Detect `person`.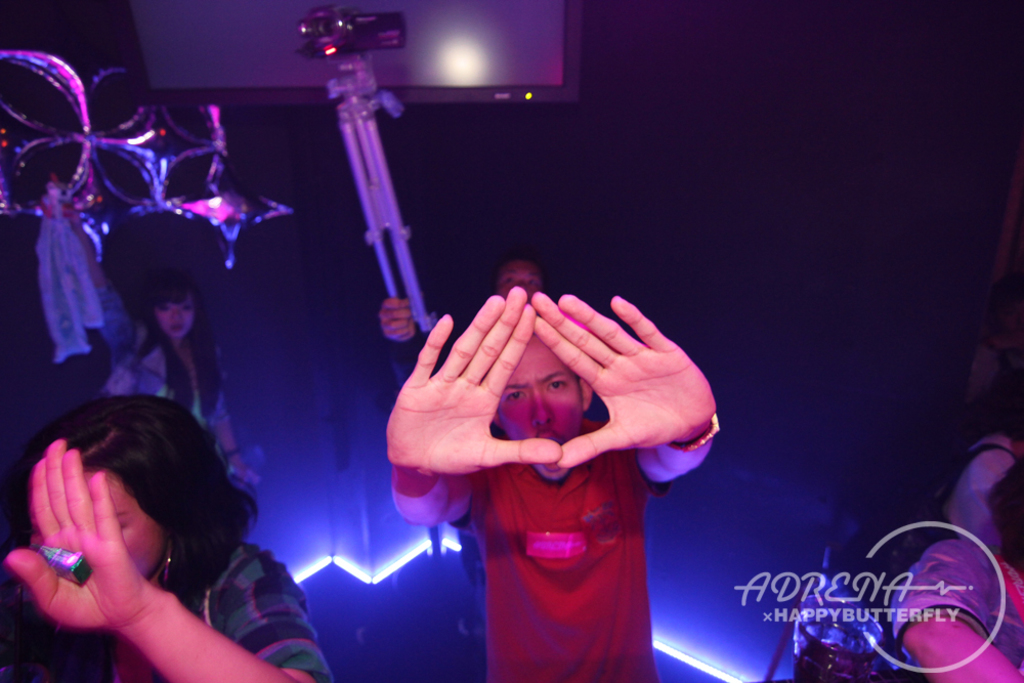
Detected at [left=0, top=387, right=347, bottom=682].
